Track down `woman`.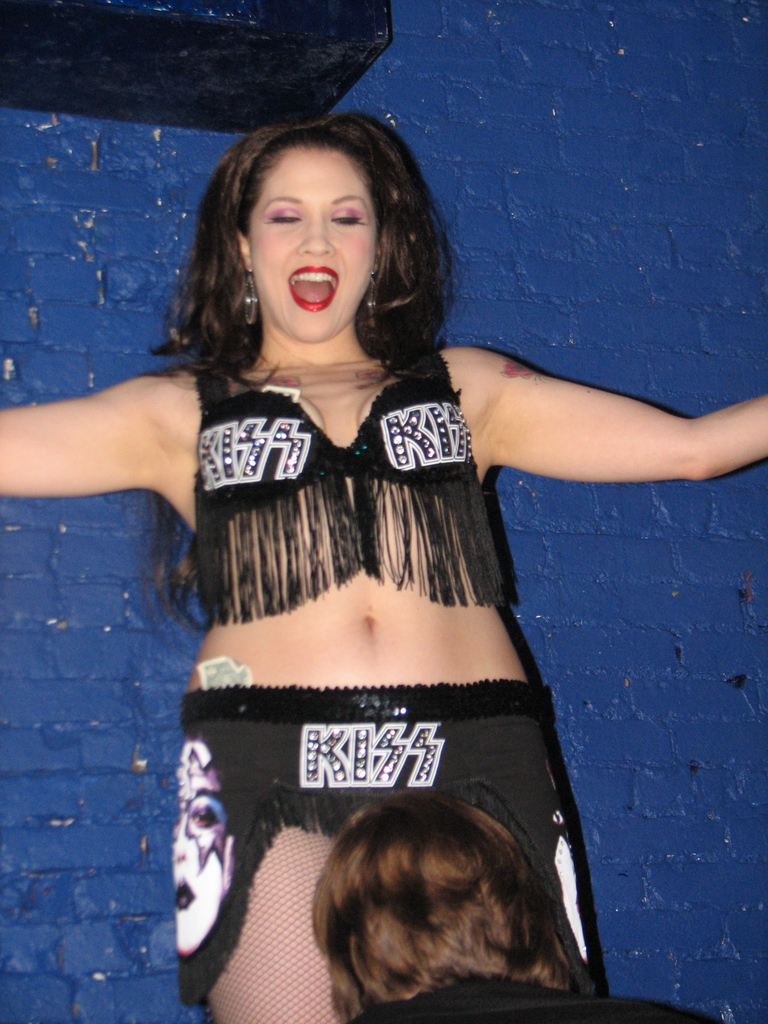
Tracked to 43 116 740 943.
